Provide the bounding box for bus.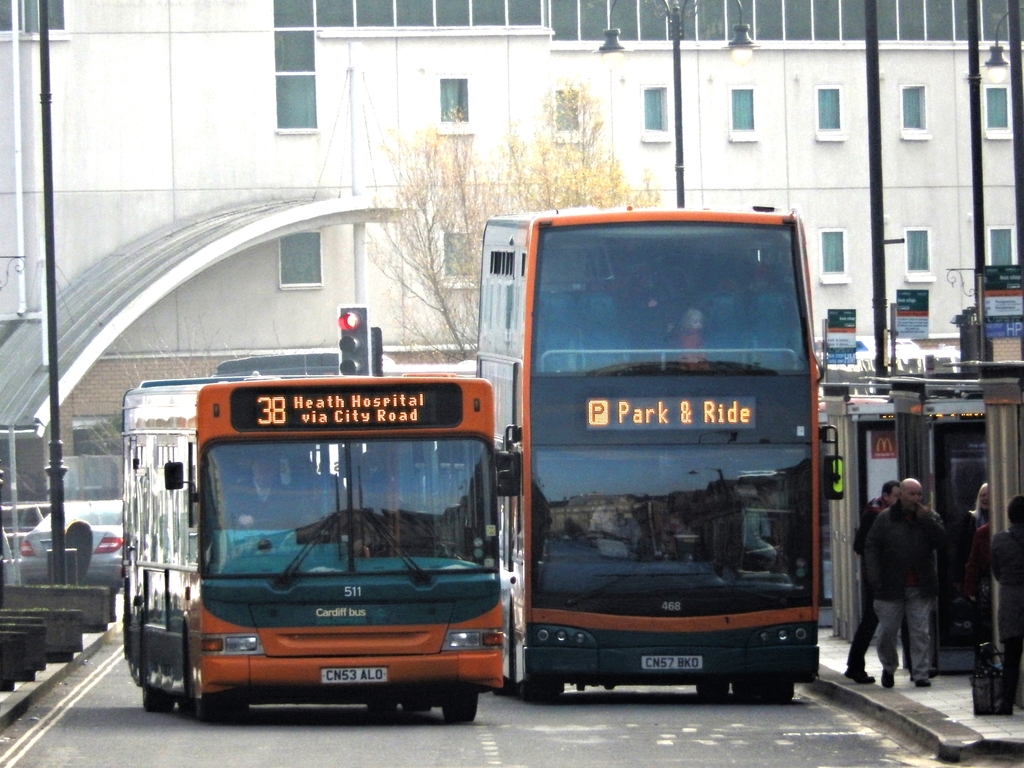
(x1=120, y1=367, x2=514, y2=721).
